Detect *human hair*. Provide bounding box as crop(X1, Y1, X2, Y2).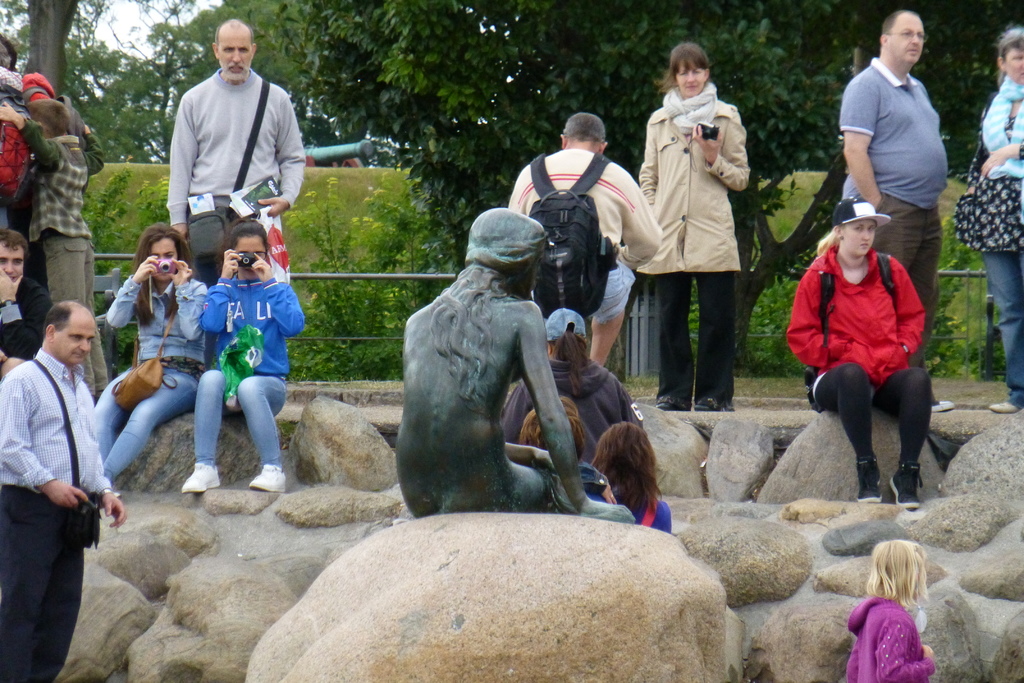
crop(818, 225, 840, 256).
